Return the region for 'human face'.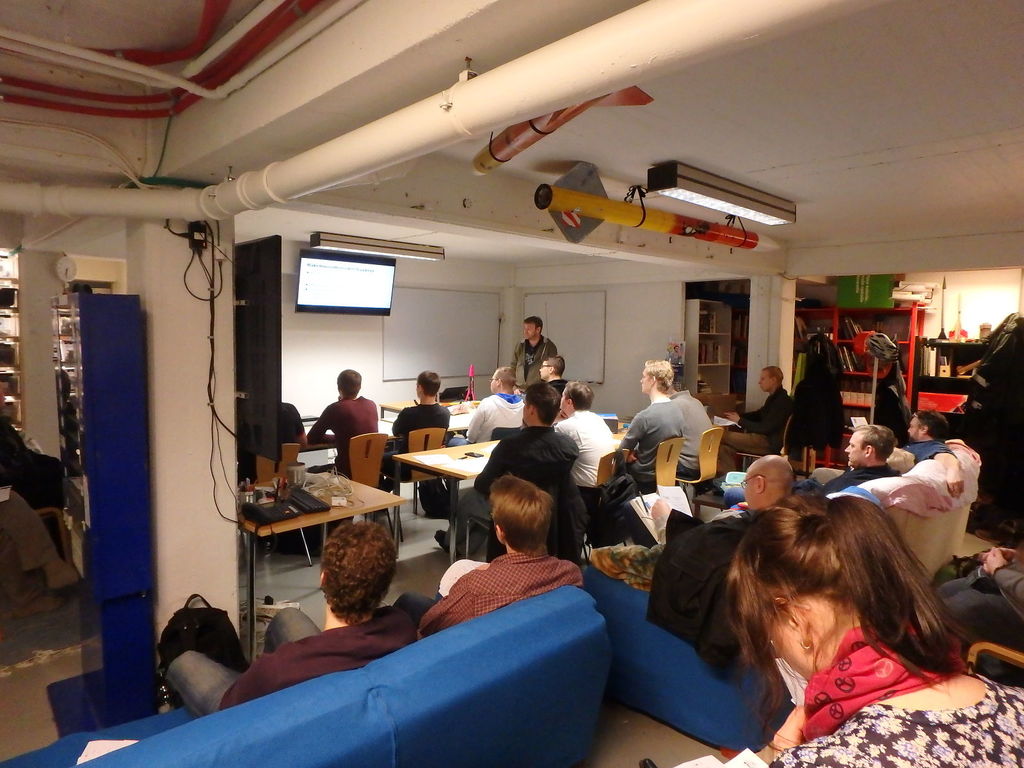
{"x1": 844, "y1": 434, "x2": 863, "y2": 466}.
